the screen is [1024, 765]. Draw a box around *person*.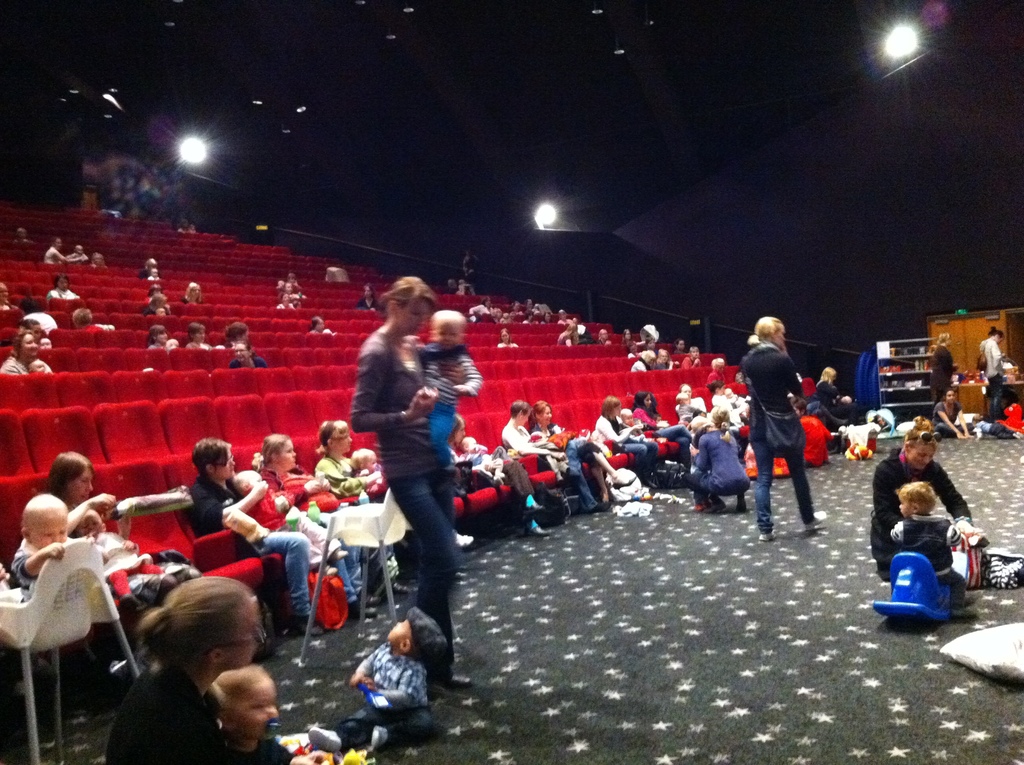
[left=867, top=429, right=989, bottom=575].
